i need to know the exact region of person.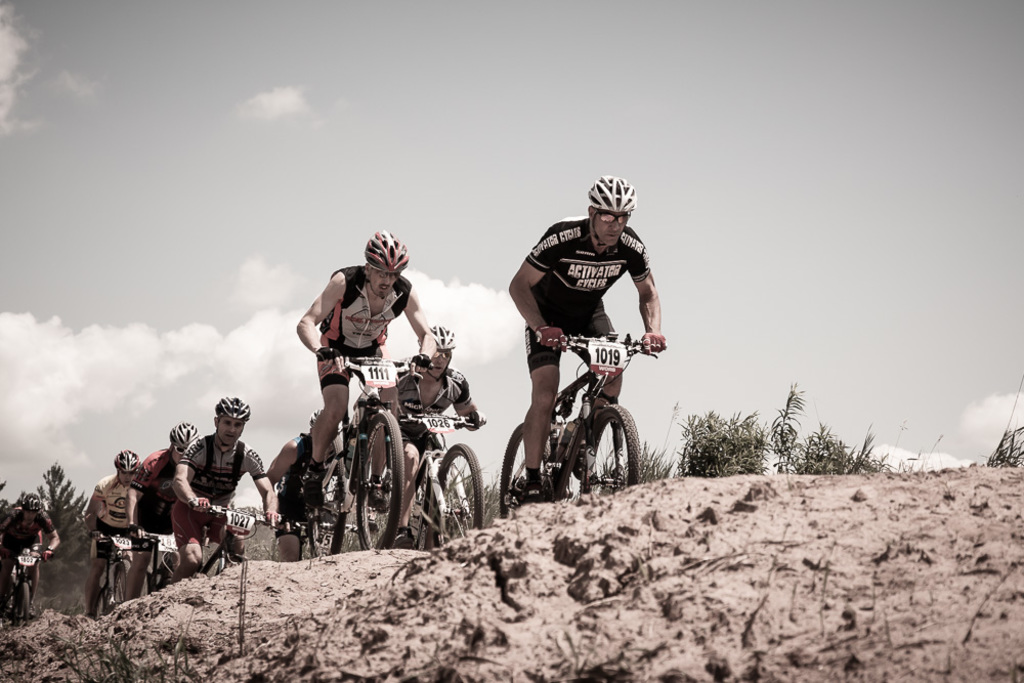
Region: left=83, top=446, right=129, bottom=606.
